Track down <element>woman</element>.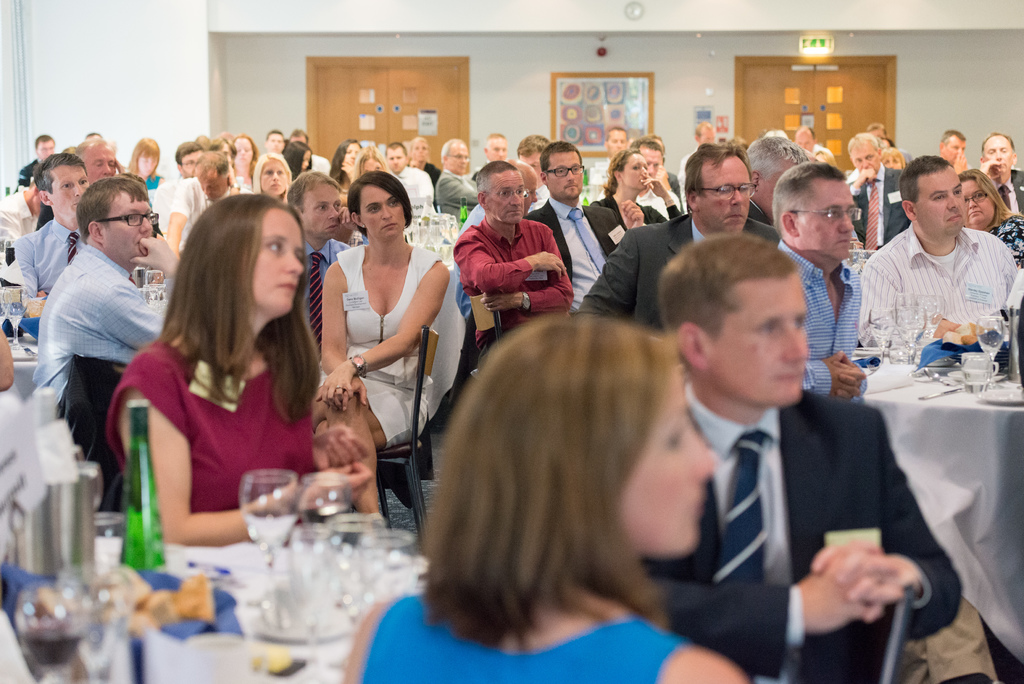
Tracked to detection(126, 134, 164, 192).
